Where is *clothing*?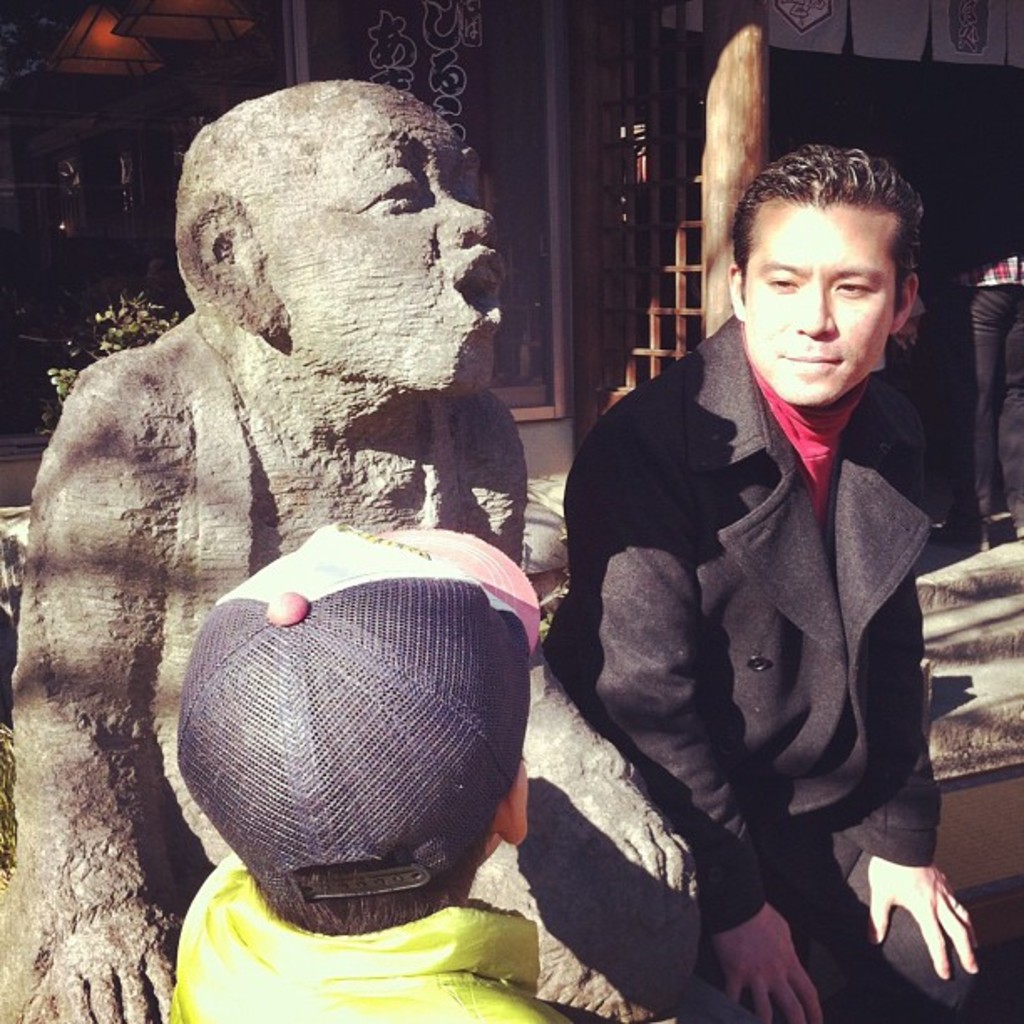
bbox=[154, 842, 567, 1022].
